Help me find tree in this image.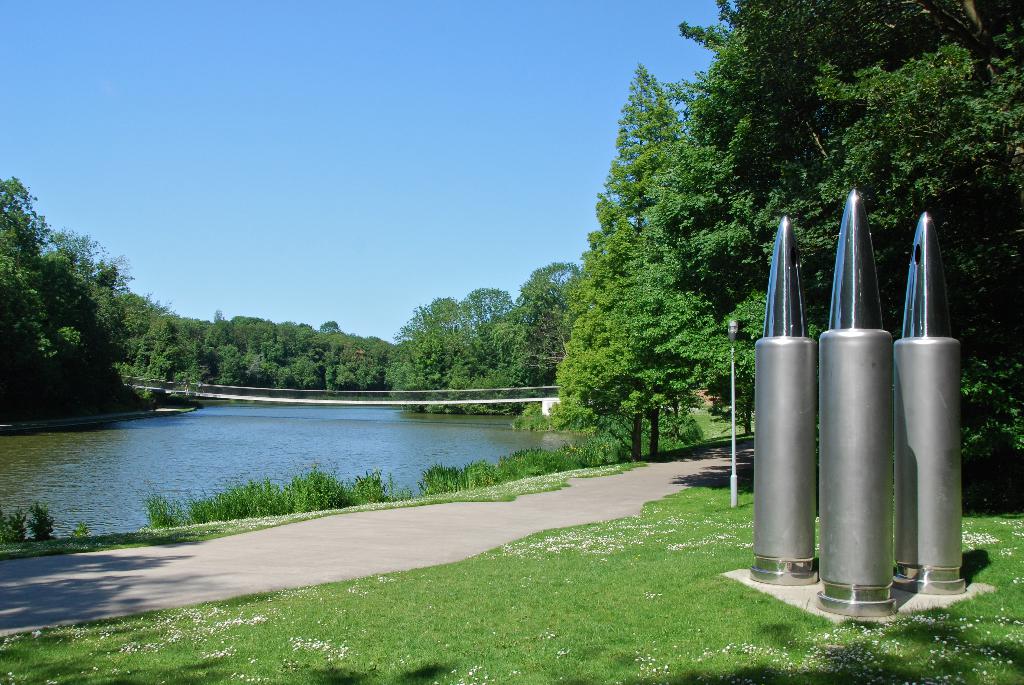
Found it: bbox(498, 256, 587, 400).
